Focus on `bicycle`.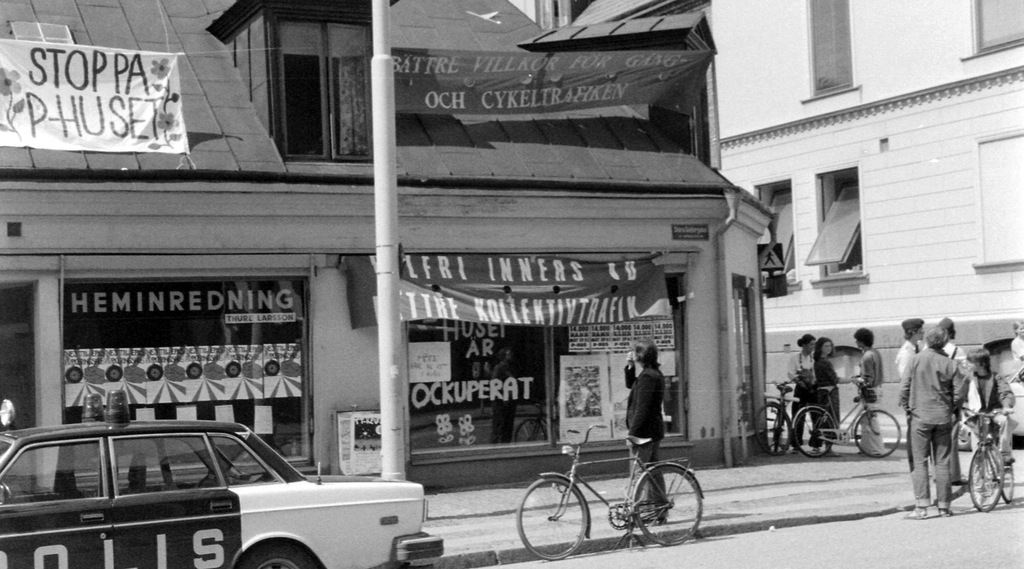
Focused at bbox=[956, 405, 1016, 510].
